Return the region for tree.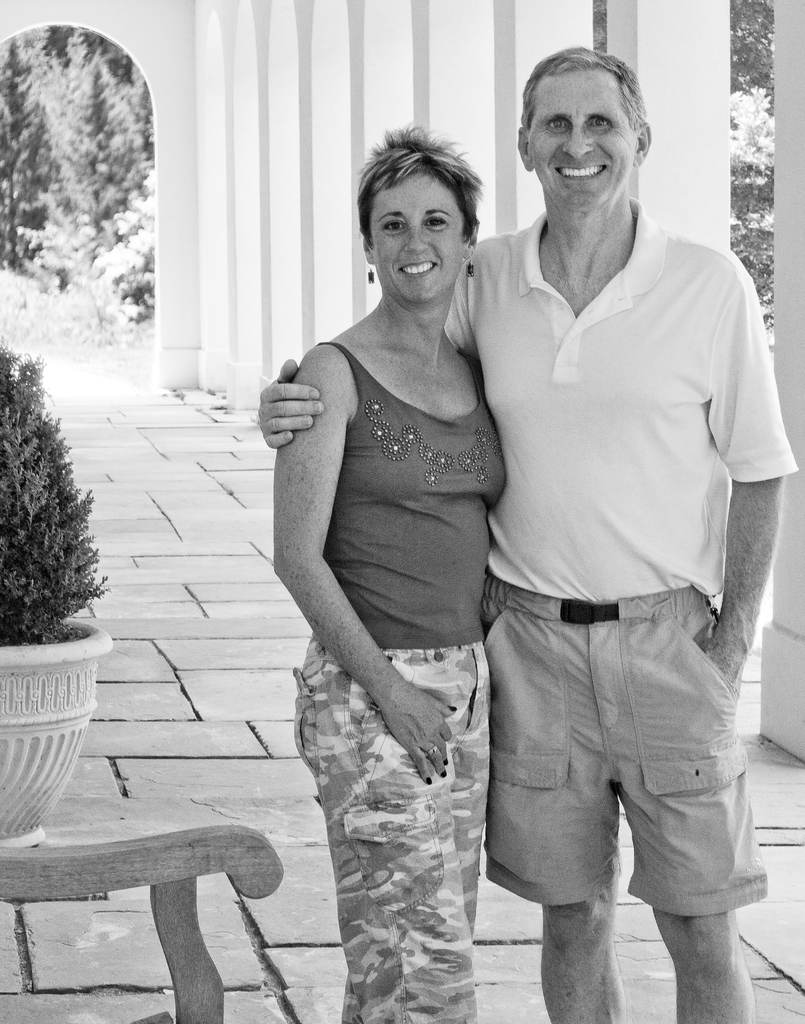
[x1=0, y1=23, x2=153, y2=284].
